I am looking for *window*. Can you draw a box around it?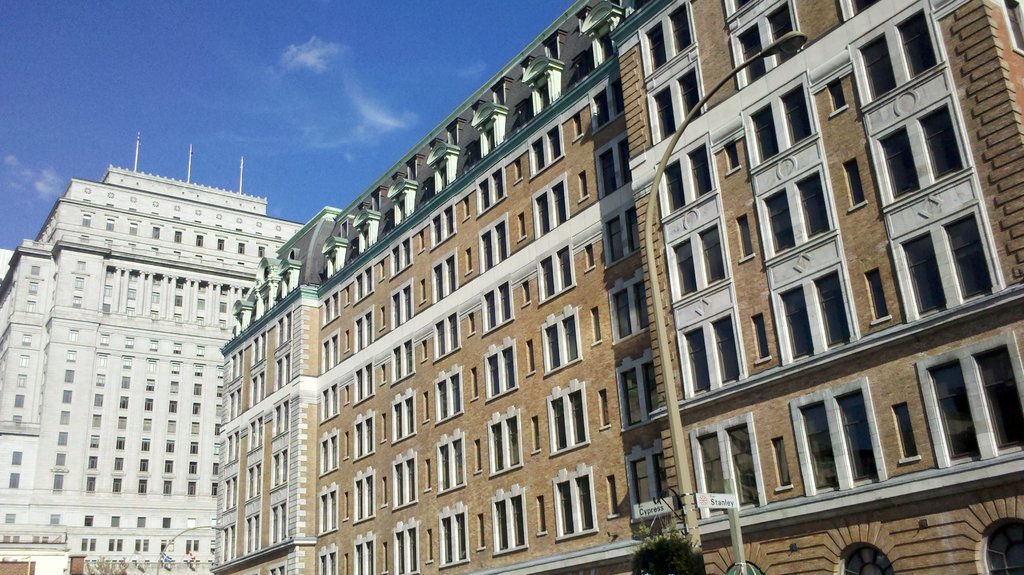
Sure, the bounding box is (left=390, top=335, right=417, bottom=382).
